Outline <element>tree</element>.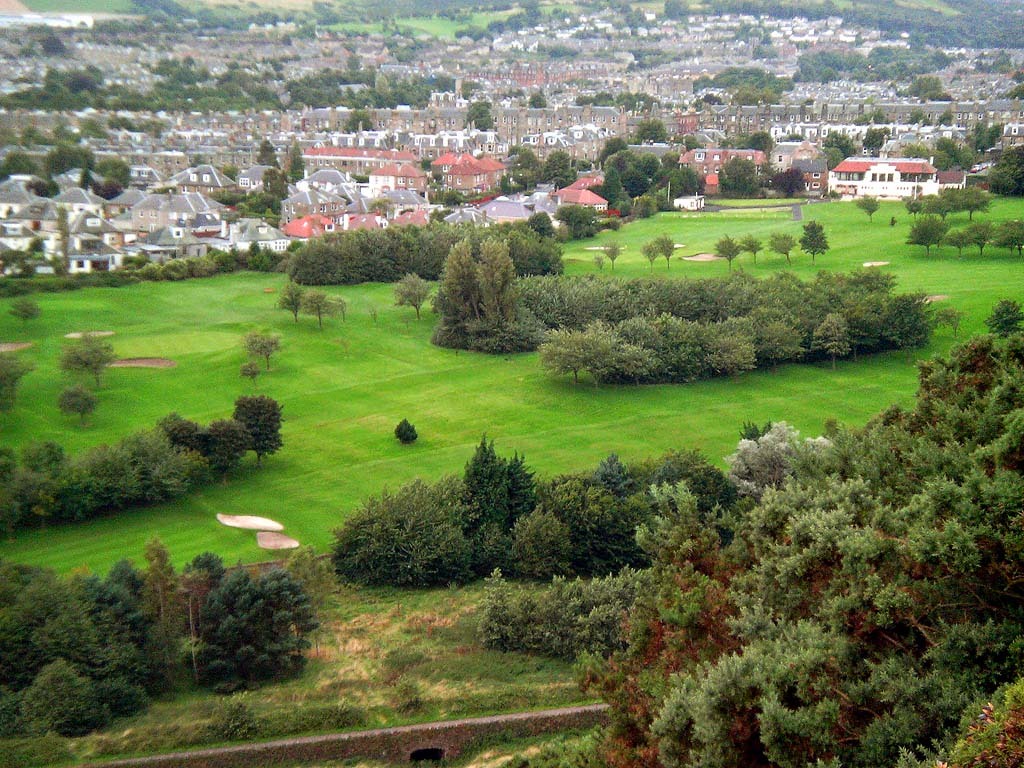
Outline: pyautogui.locateOnScreen(860, 128, 883, 152).
